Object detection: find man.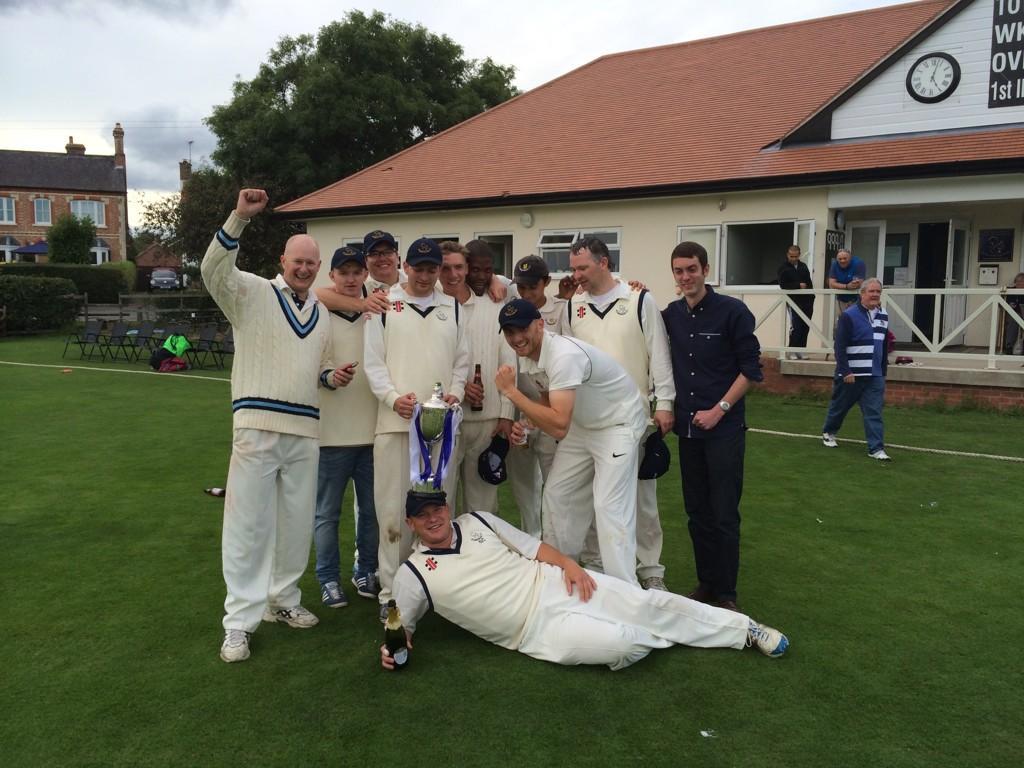
detection(379, 487, 789, 672).
